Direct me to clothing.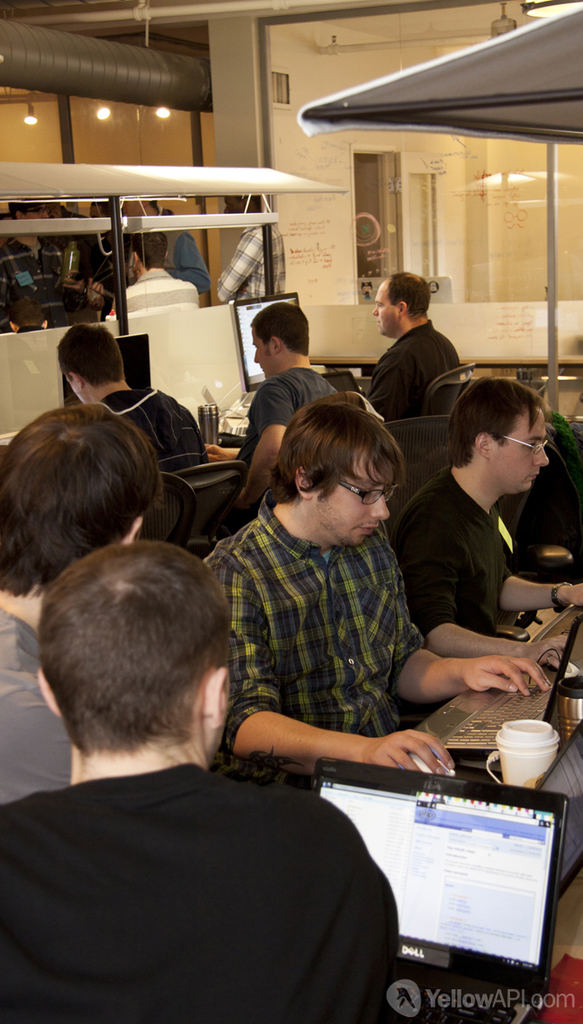
Direction: <bbox>237, 368, 342, 452</bbox>.
